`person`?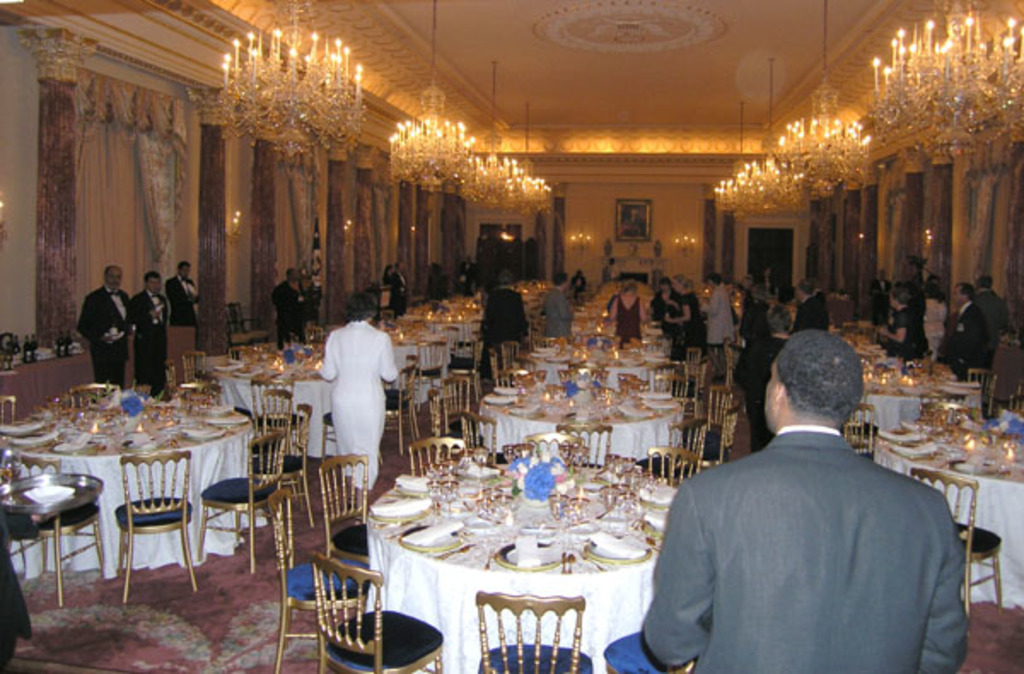
rect(478, 266, 526, 396)
